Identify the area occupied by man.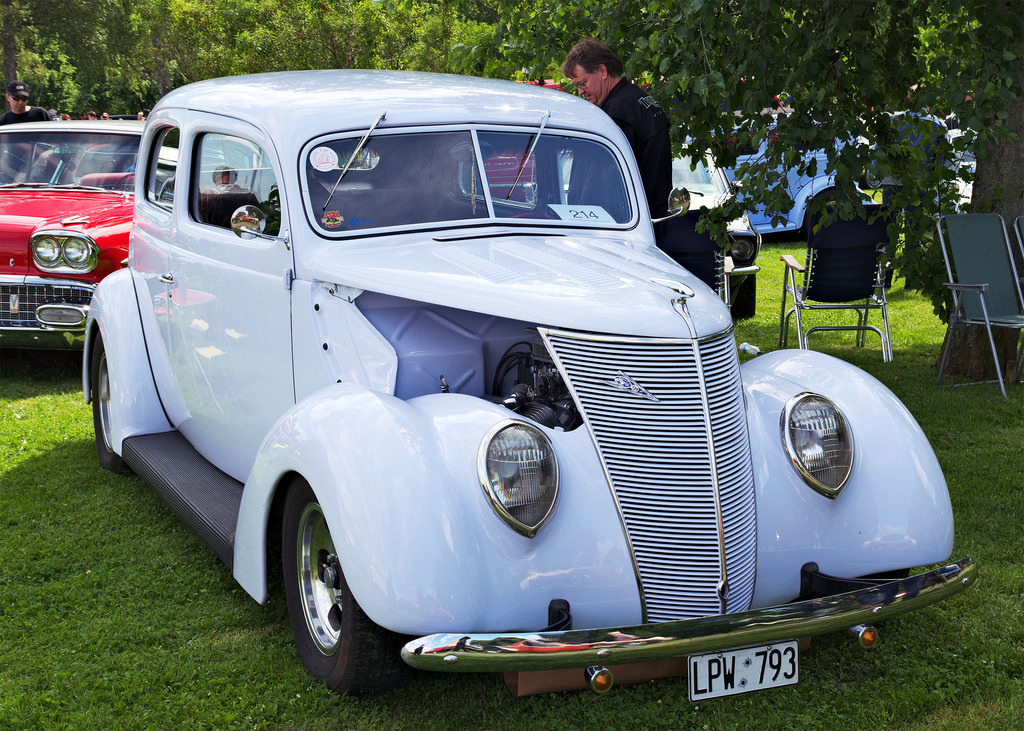
Area: (left=563, top=50, right=705, bottom=188).
